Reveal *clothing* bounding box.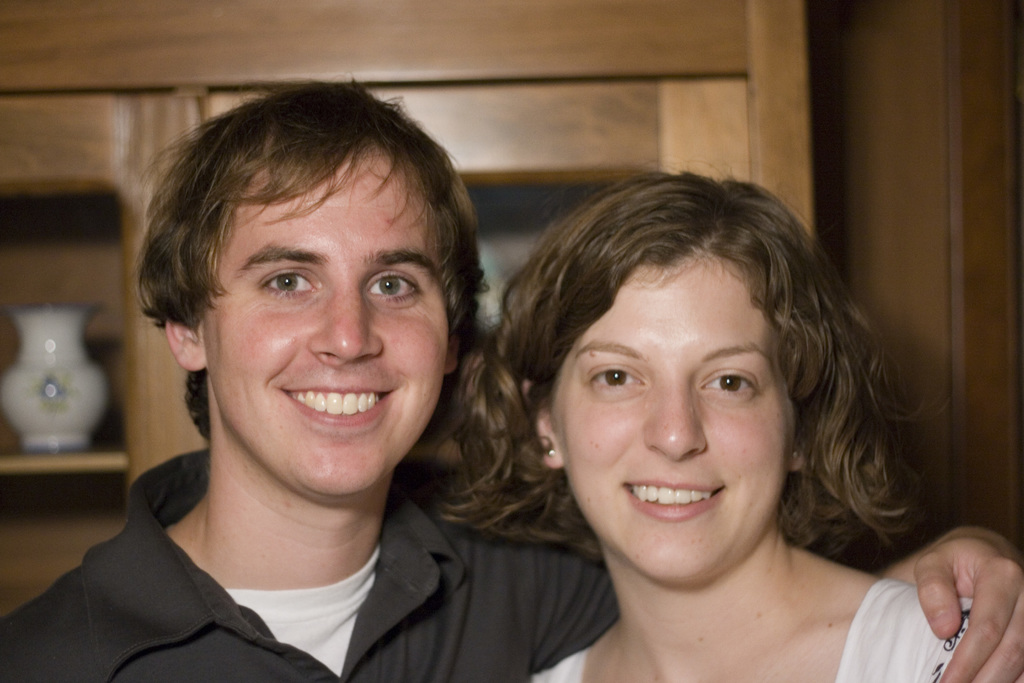
Revealed: select_region(22, 361, 562, 682).
